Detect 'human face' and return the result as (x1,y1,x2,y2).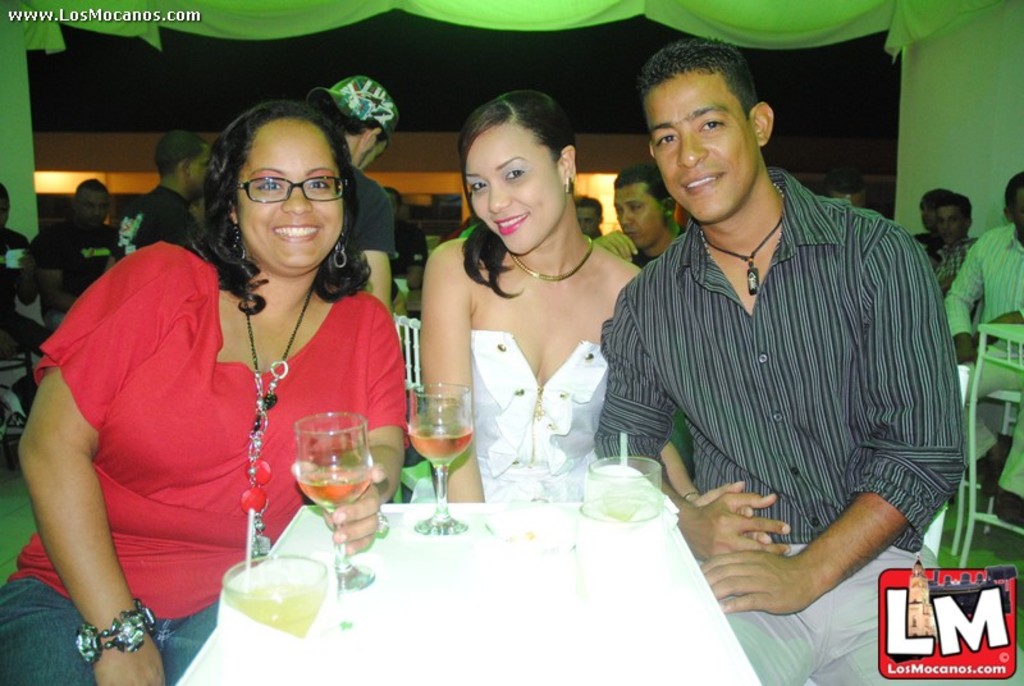
(470,131,563,260).
